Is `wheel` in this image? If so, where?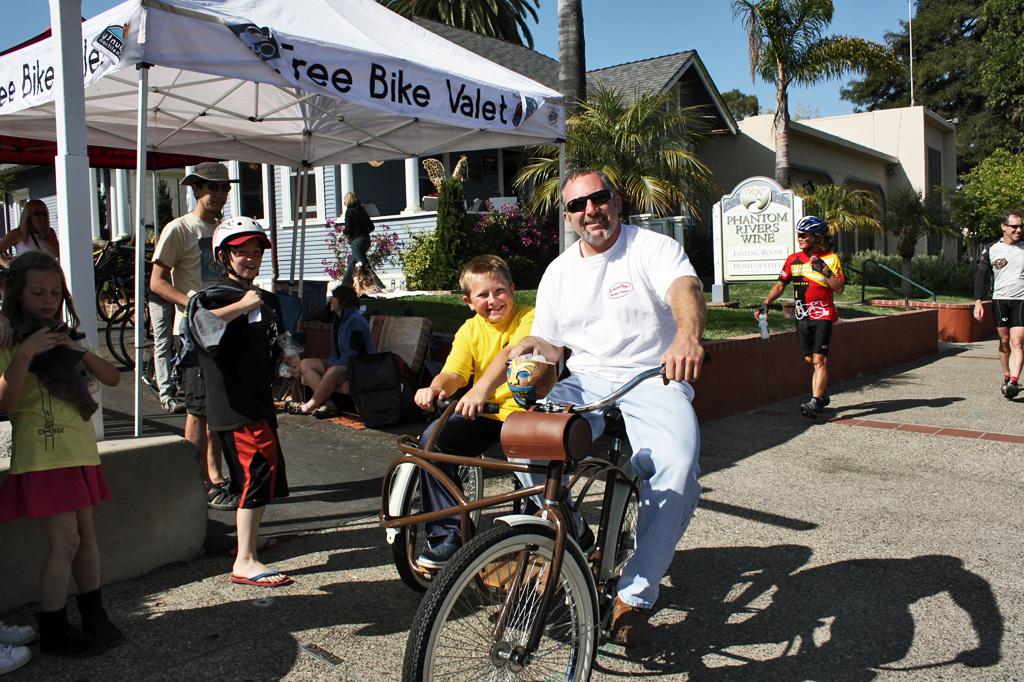
Yes, at {"left": 109, "top": 302, "right": 145, "bottom": 368}.
